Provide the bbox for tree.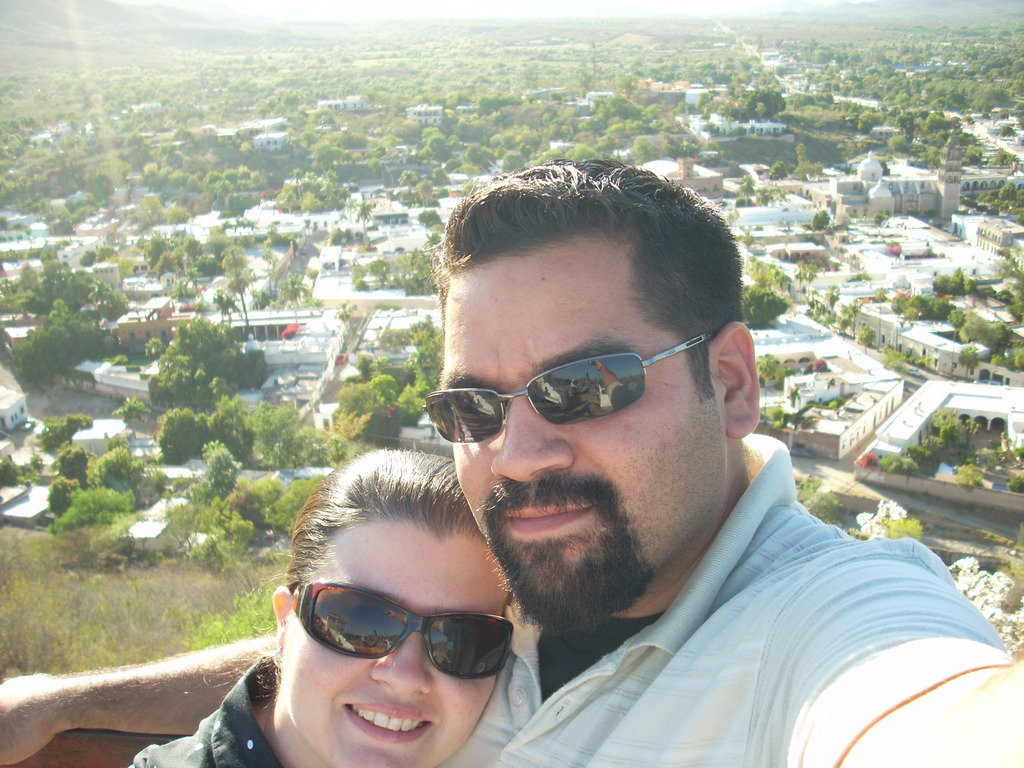
select_region(948, 462, 975, 484).
